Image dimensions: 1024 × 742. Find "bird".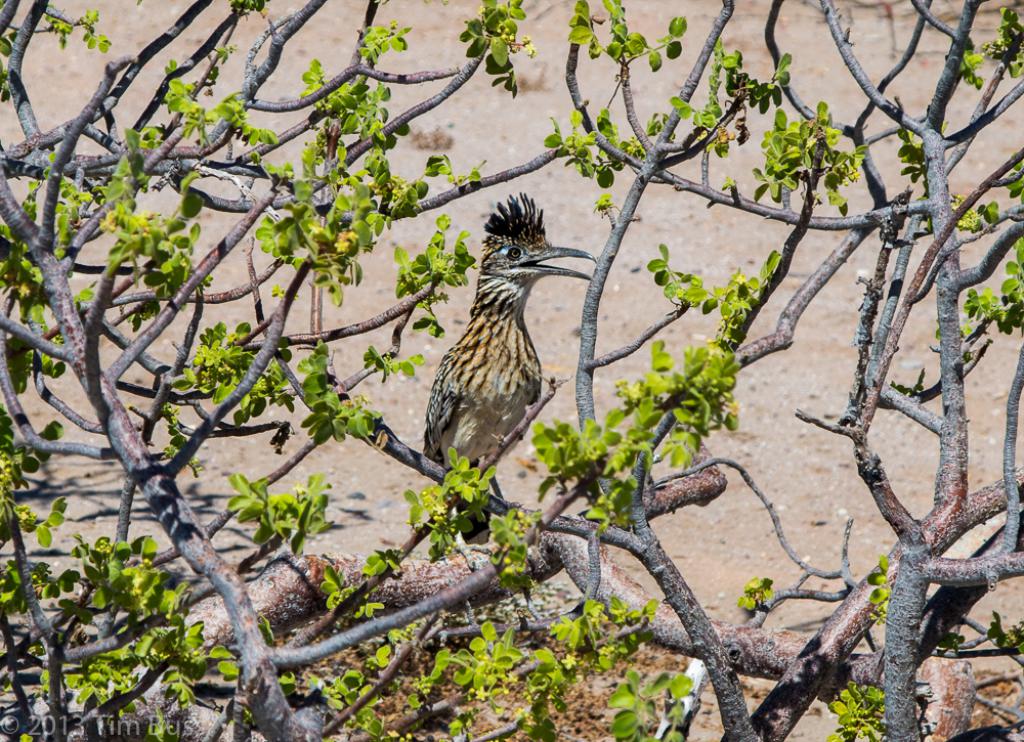
crop(398, 219, 575, 525).
